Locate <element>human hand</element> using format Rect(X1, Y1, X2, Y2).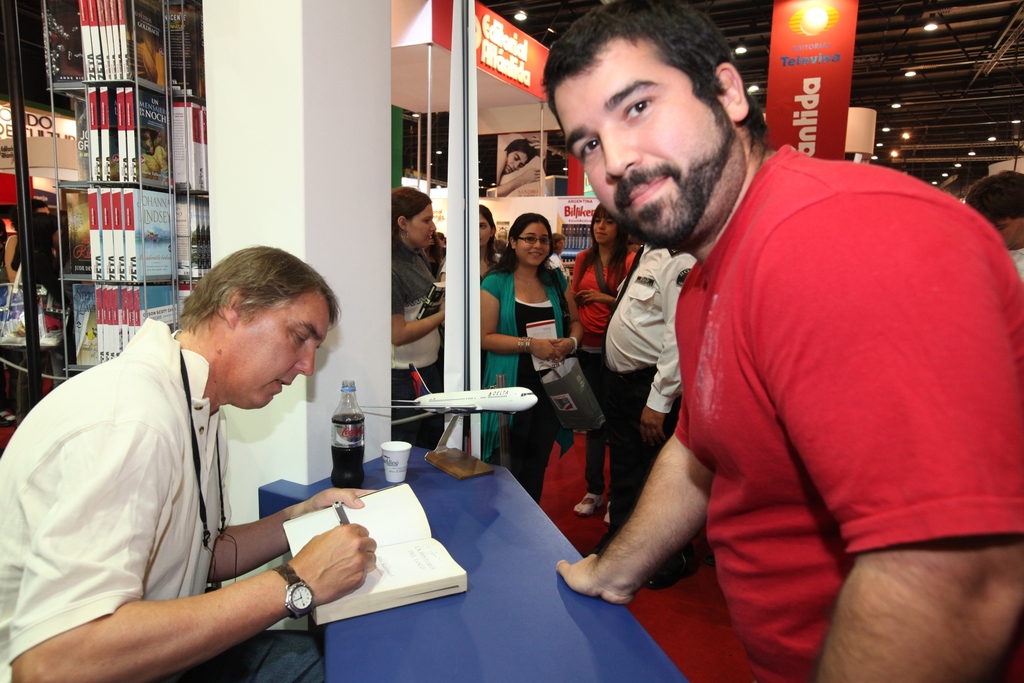
Rect(636, 408, 668, 449).
